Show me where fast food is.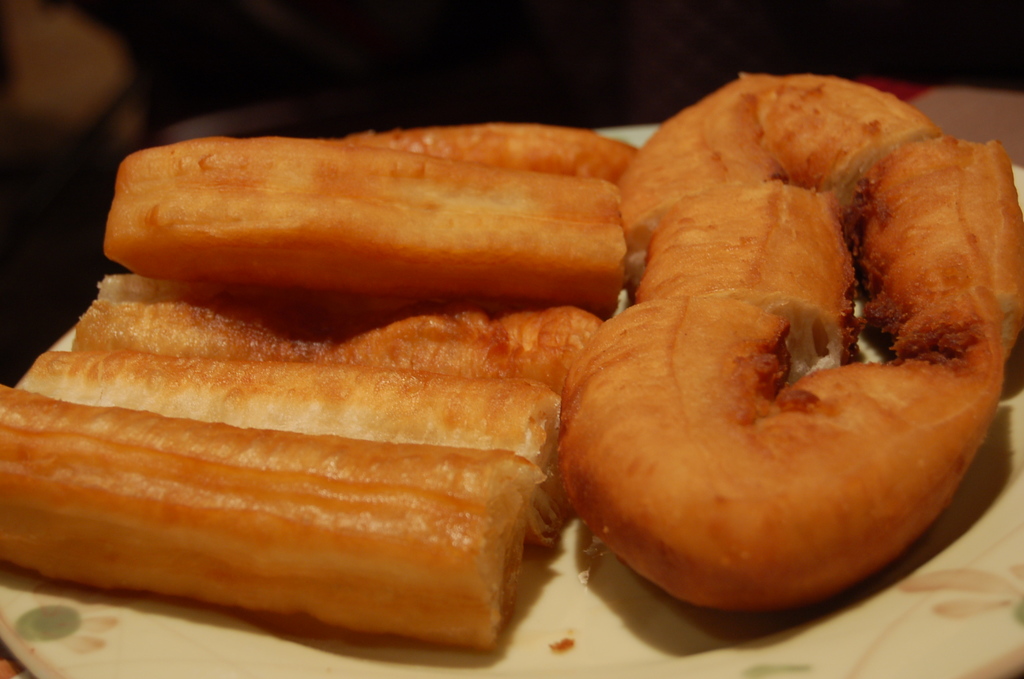
fast food is at (x1=97, y1=132, x2=639, y2=281).
